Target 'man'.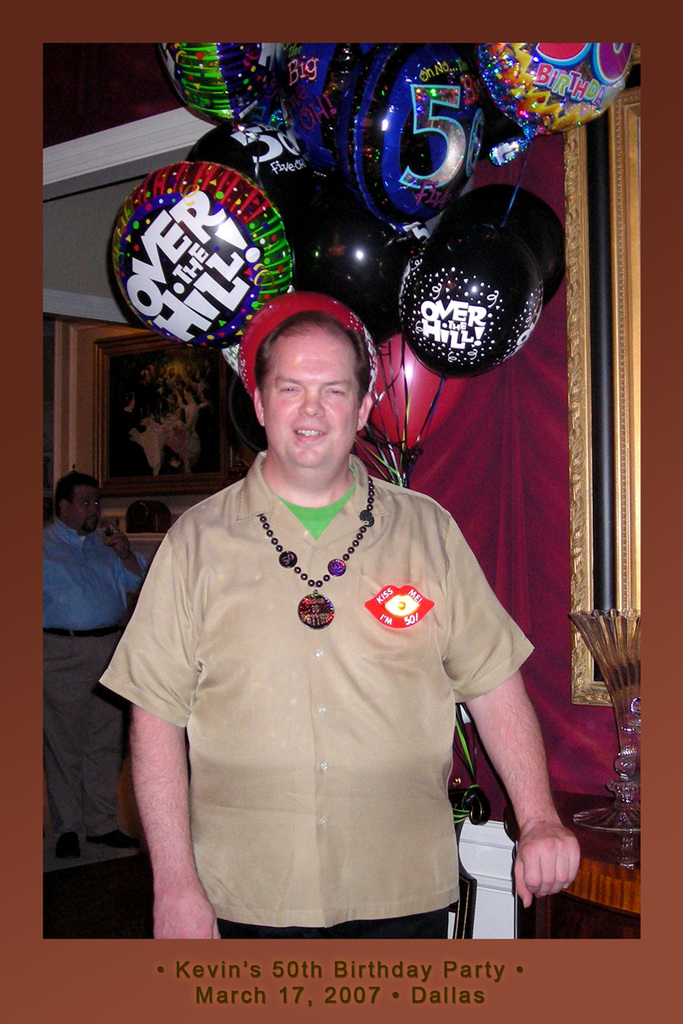
Target region: crop(38, 468, 152, 852).
